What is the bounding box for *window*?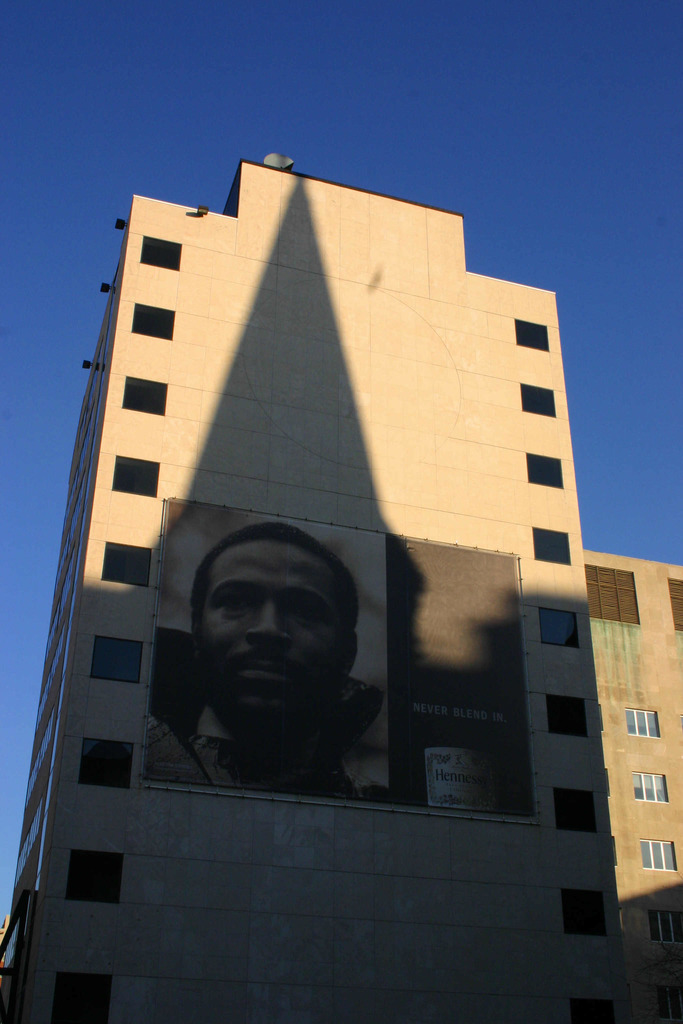
570:993:614:1023.
